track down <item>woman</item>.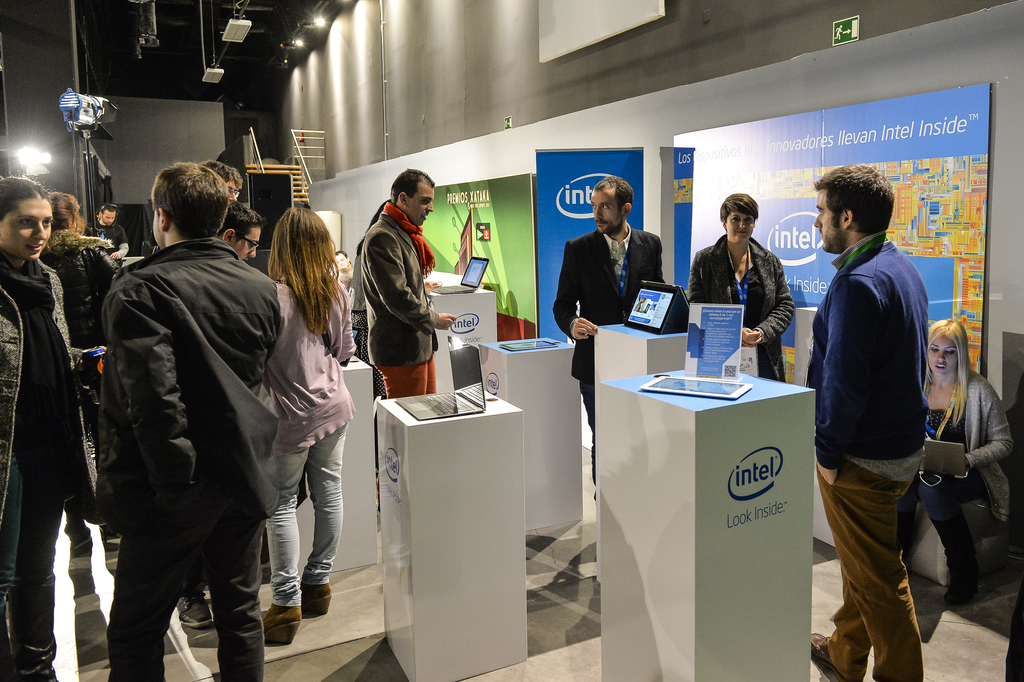
Tracked to bbox=(689, 190, 798, 384).
